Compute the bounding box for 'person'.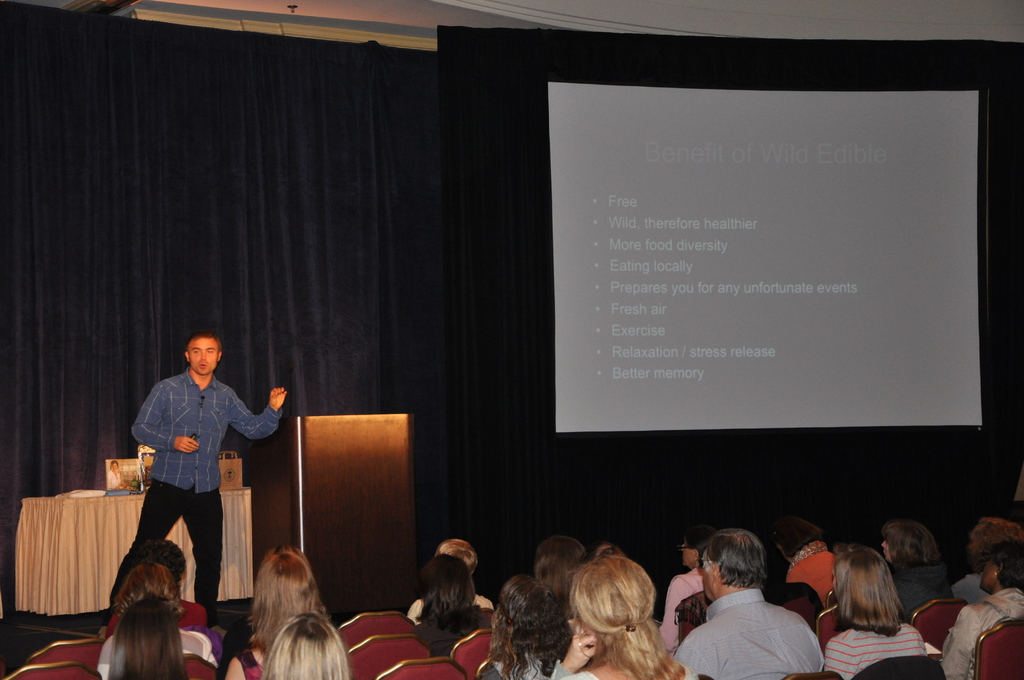
bbox=(123, 538, 200, 629).
